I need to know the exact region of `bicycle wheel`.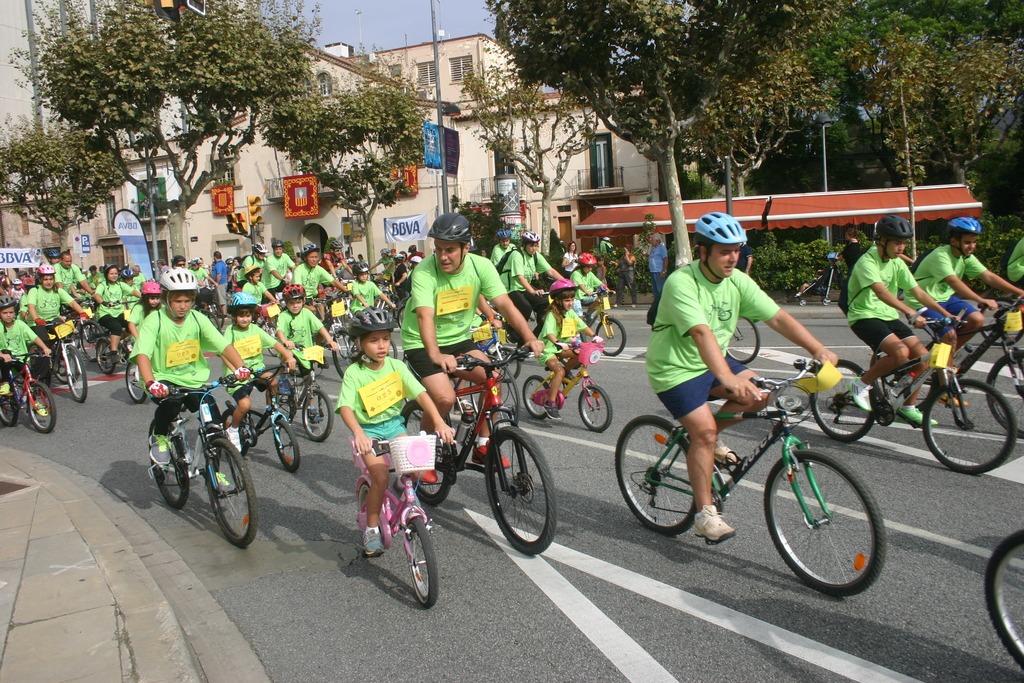
Region: [396, 304, 406, 327].
